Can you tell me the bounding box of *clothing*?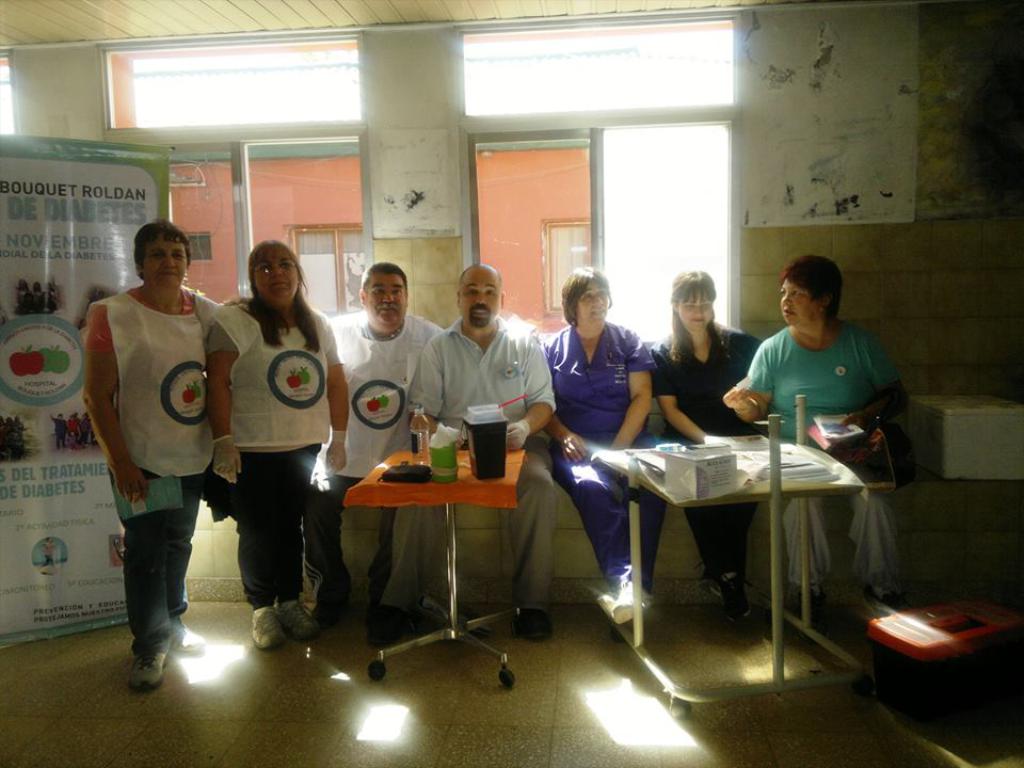
{"x1": 301, "y1": 308, "x2": 442, "y2": 610}.
